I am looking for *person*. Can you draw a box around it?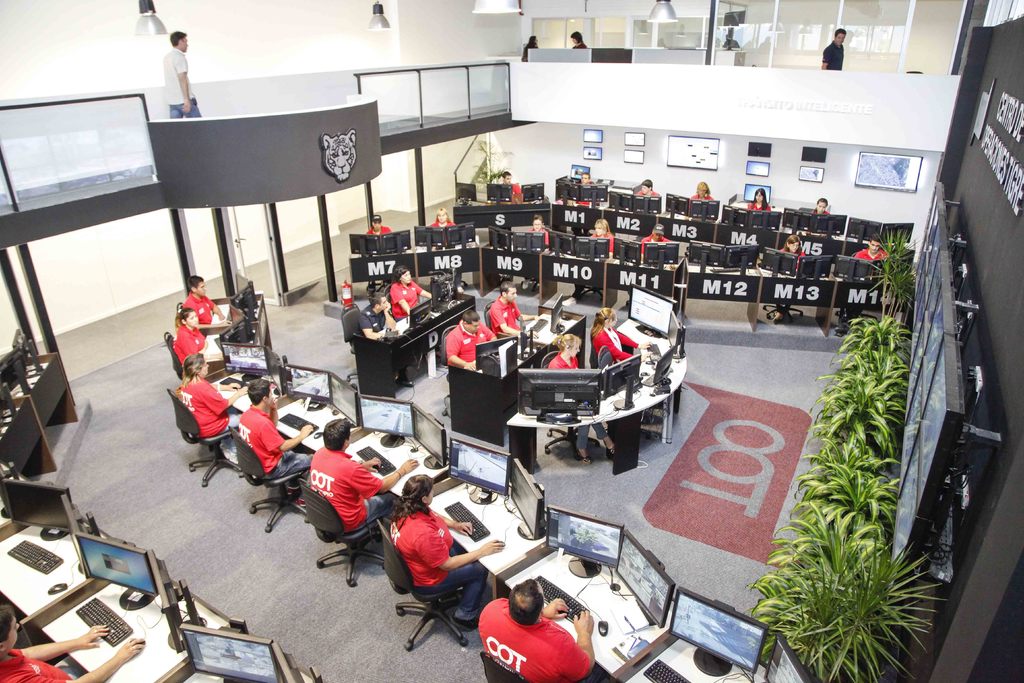
Sure, the bounding box is [x1=568, y1=29, x2=589, y2=50].
